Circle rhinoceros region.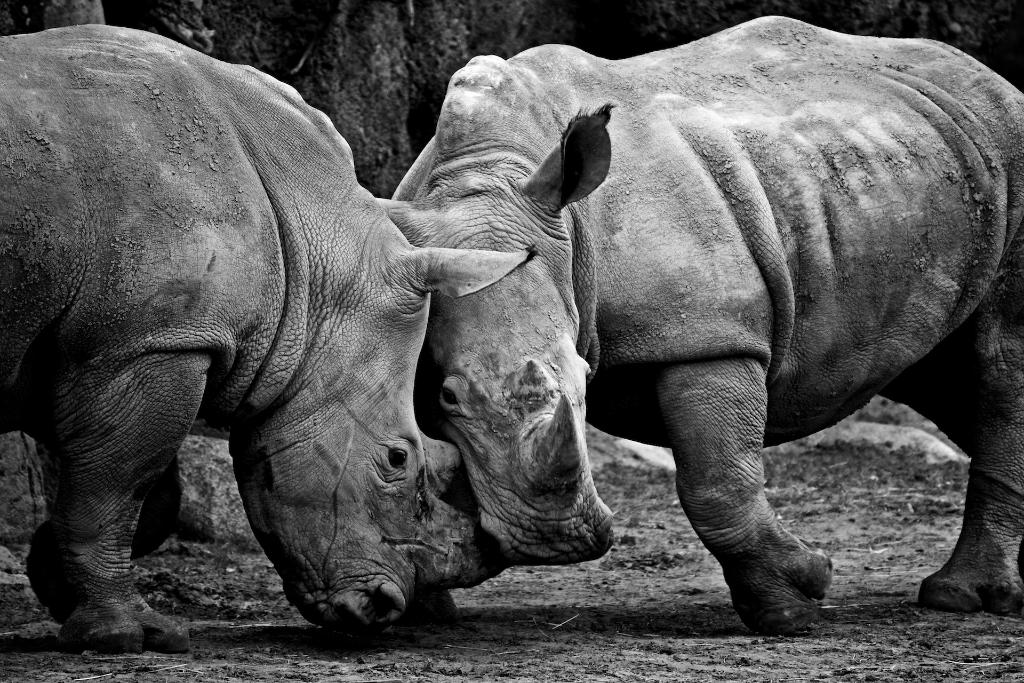
Region: BBox(0, 19, 514, 659).
